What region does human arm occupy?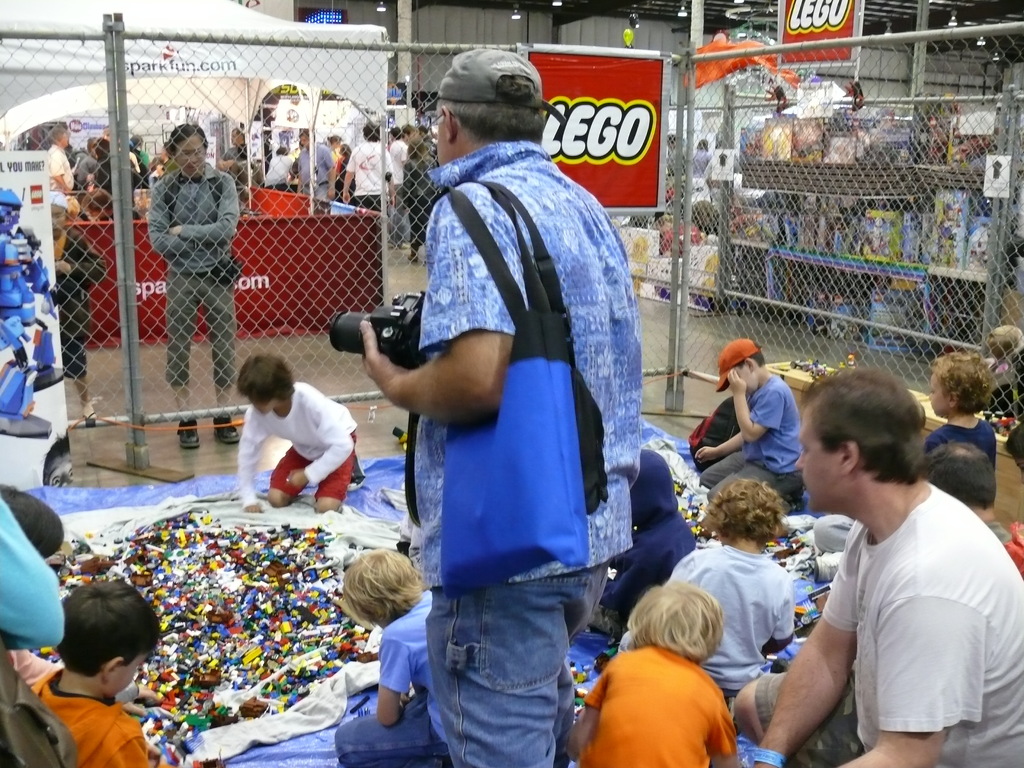
left=706, top=704, right=737, bottom=767.
